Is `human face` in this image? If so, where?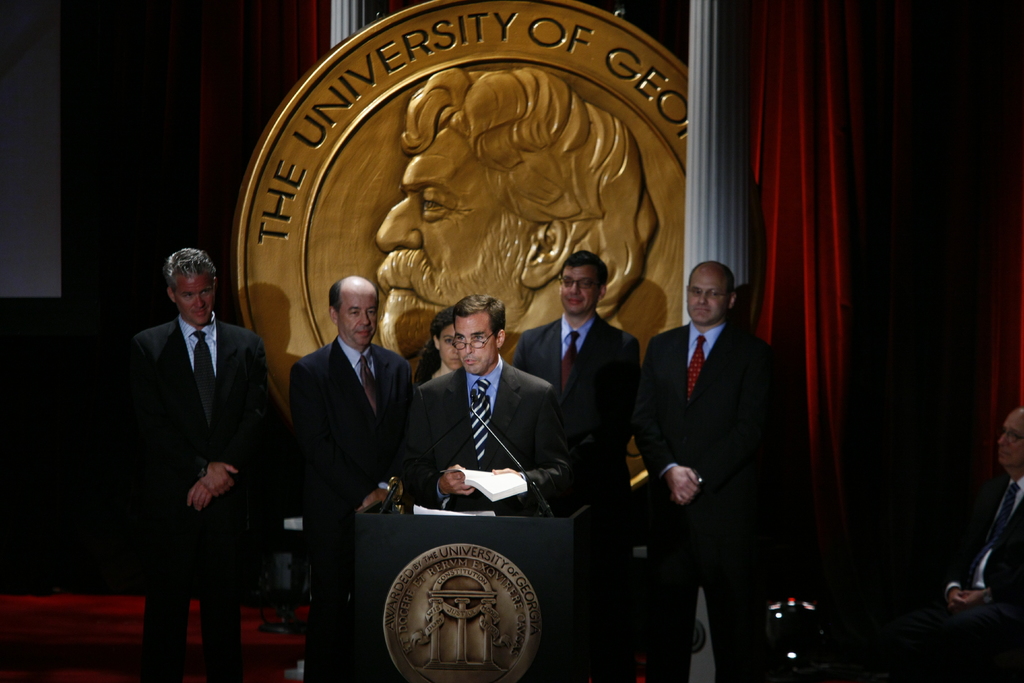
Yes, at crop(334, 289, 379, 348).
